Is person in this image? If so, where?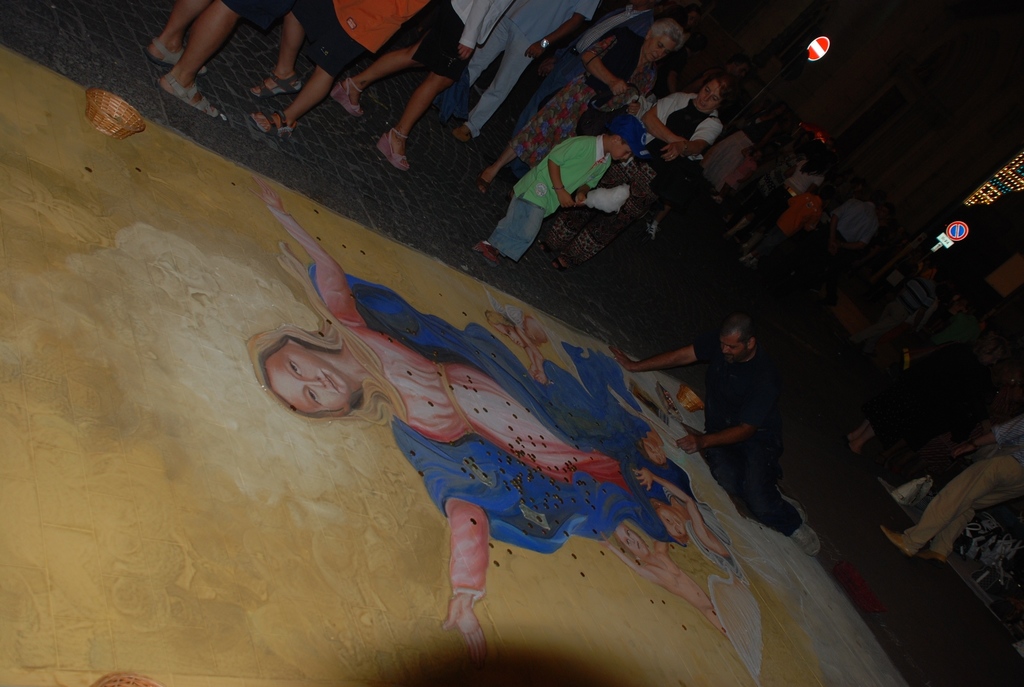
Yes, at (left=632, top=467, right=735, bottom=561).
